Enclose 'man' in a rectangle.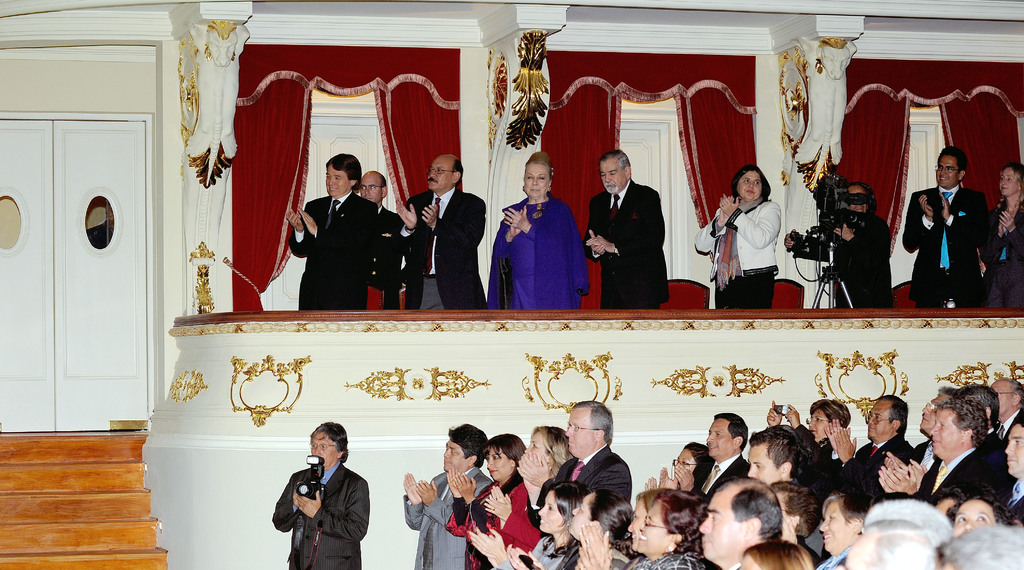
285 152 380 308.
